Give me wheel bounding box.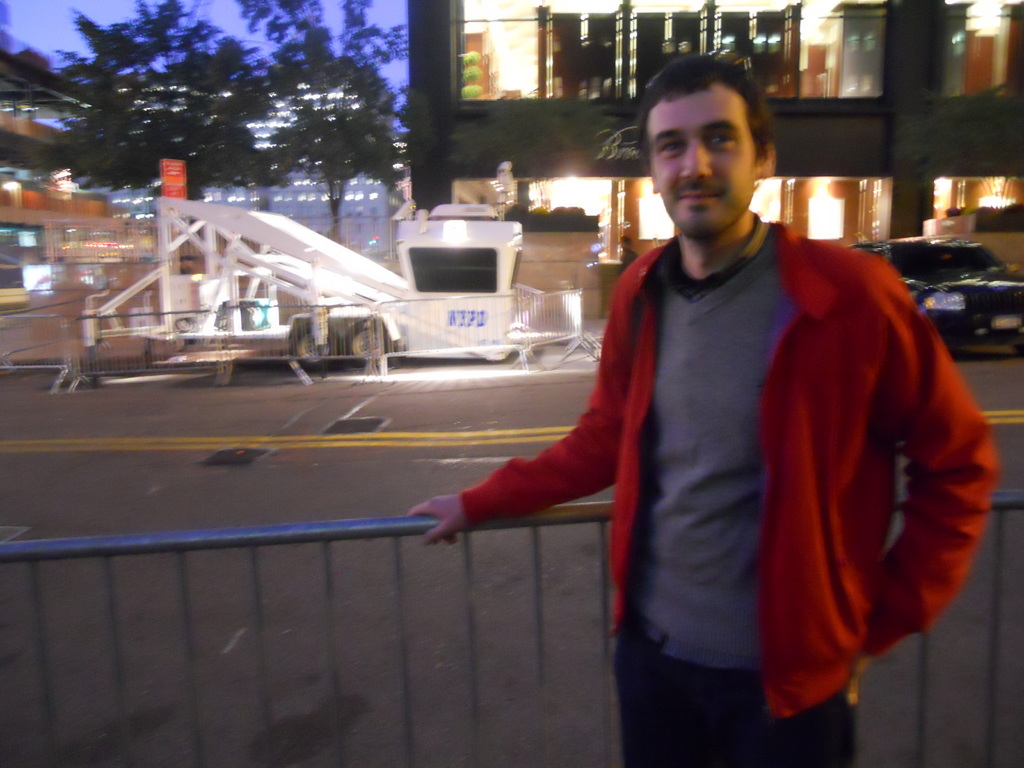
x1=294, y1=321, x2=339, y2=371.
